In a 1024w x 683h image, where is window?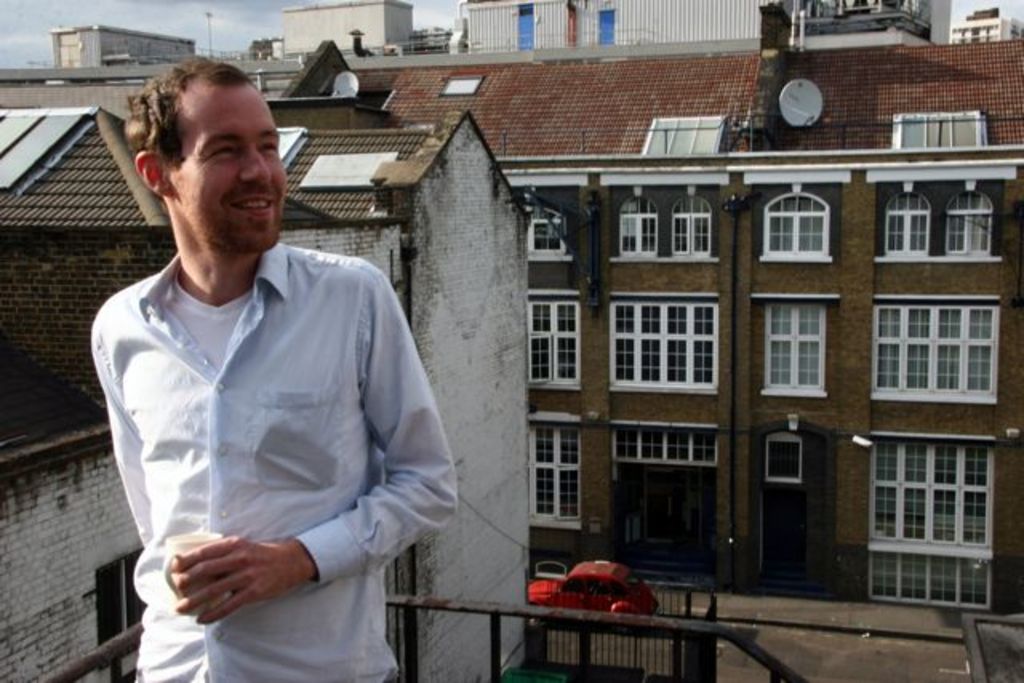
x1=669 y1=195 x2=710 y2=259.
